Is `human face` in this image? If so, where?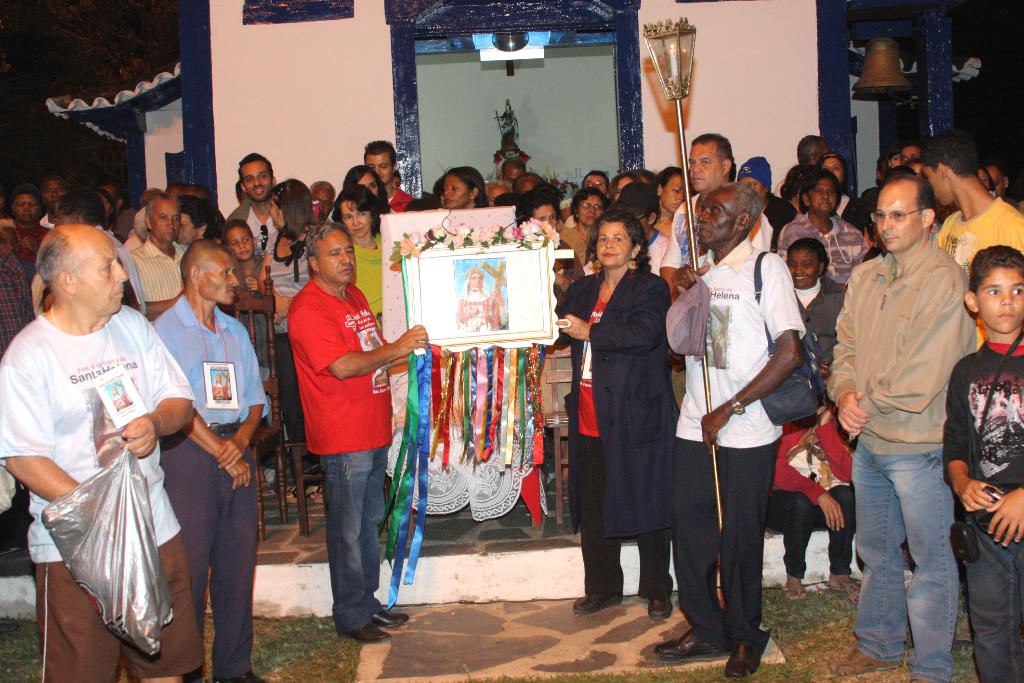
Yes, at bbox(586, 178, 607, 188).
